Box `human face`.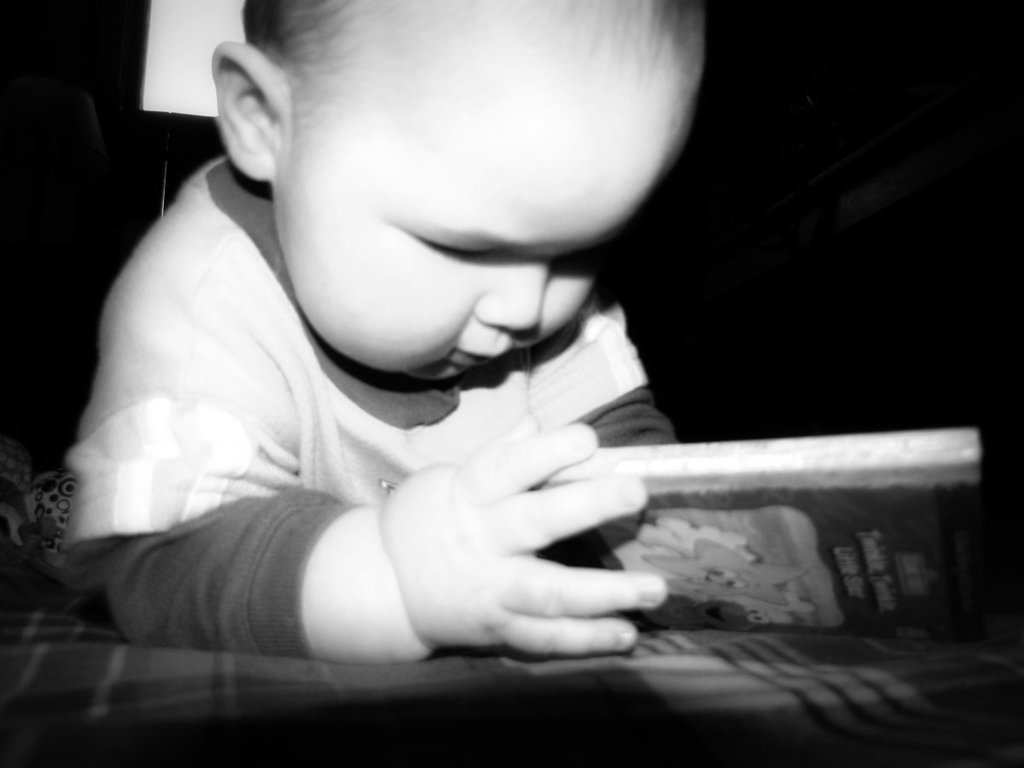
273 74 701 381.
